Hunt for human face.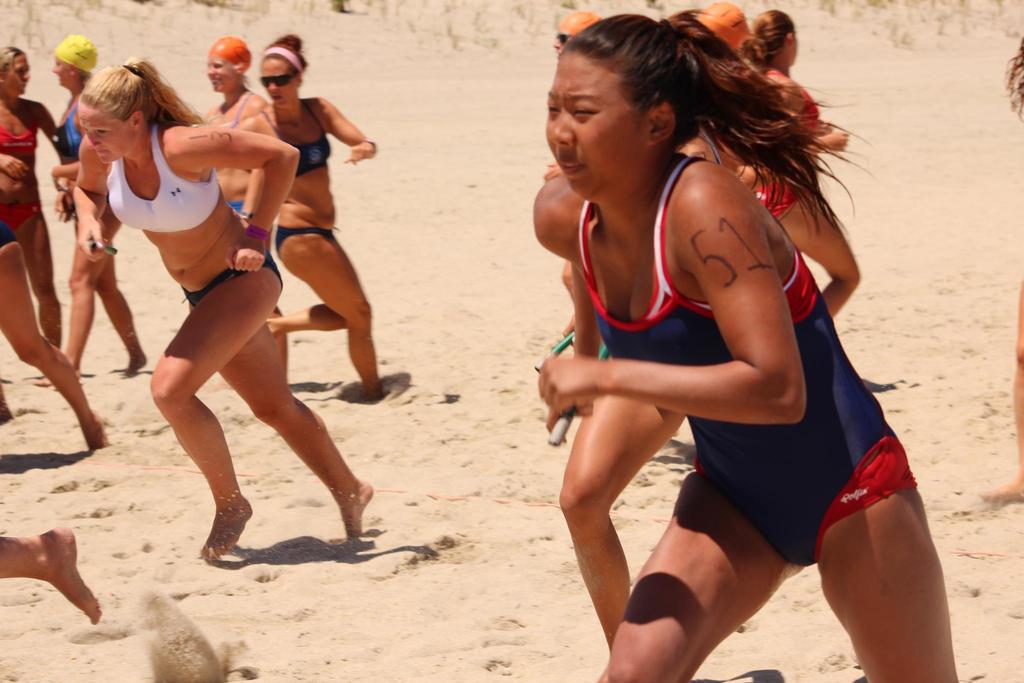
Hunted down at box(259, 63, 294, 102).
